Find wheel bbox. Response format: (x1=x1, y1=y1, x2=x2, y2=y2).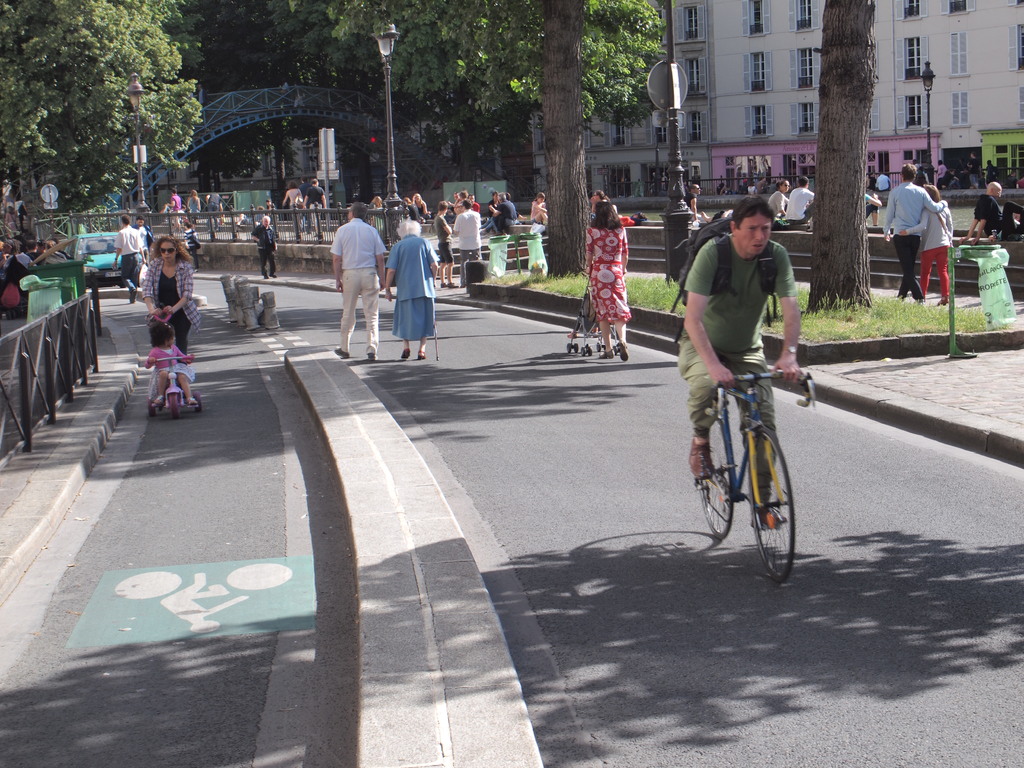
(x1=195, y1=390, x2=201, y2=413).
